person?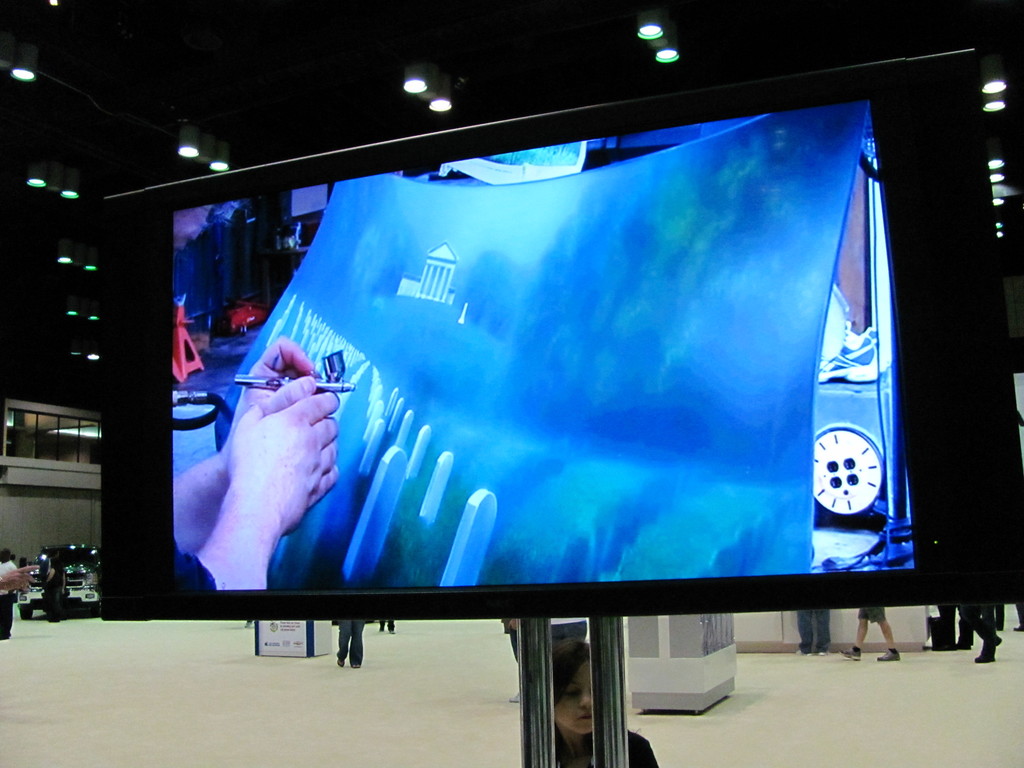
pyautogui.locateOnScreen(377, 621, 394, 633)
